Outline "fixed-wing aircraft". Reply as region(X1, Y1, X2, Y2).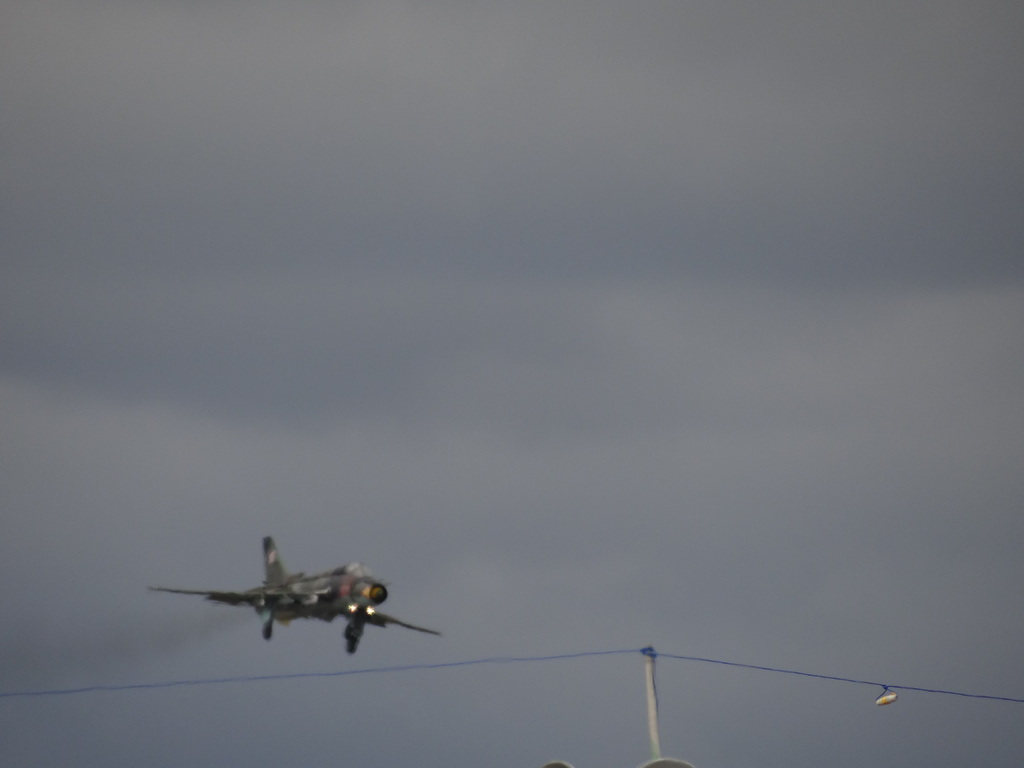
region(149, 542, 434, 661).
